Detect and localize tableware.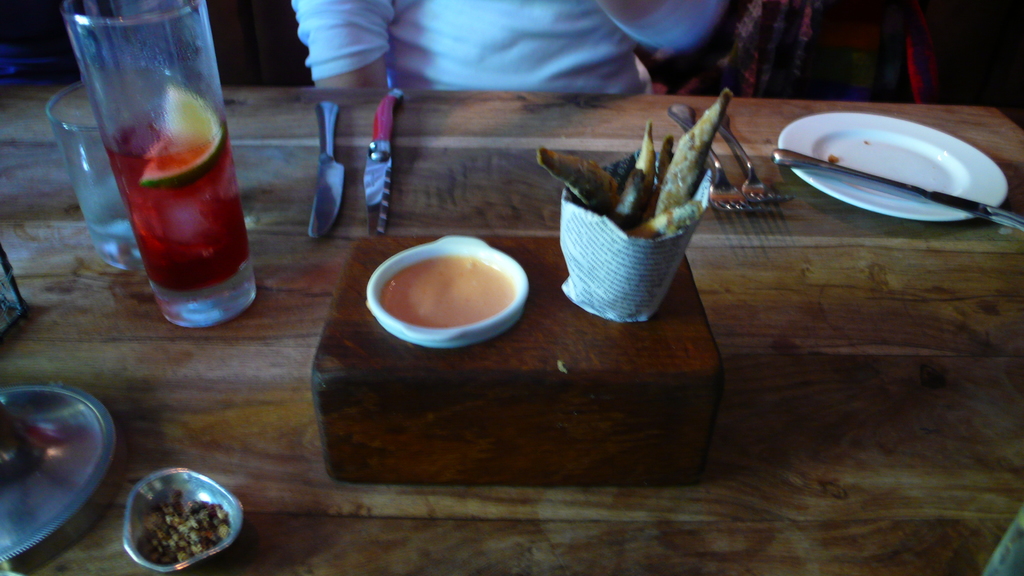
Localized at 44:79:140:269.
